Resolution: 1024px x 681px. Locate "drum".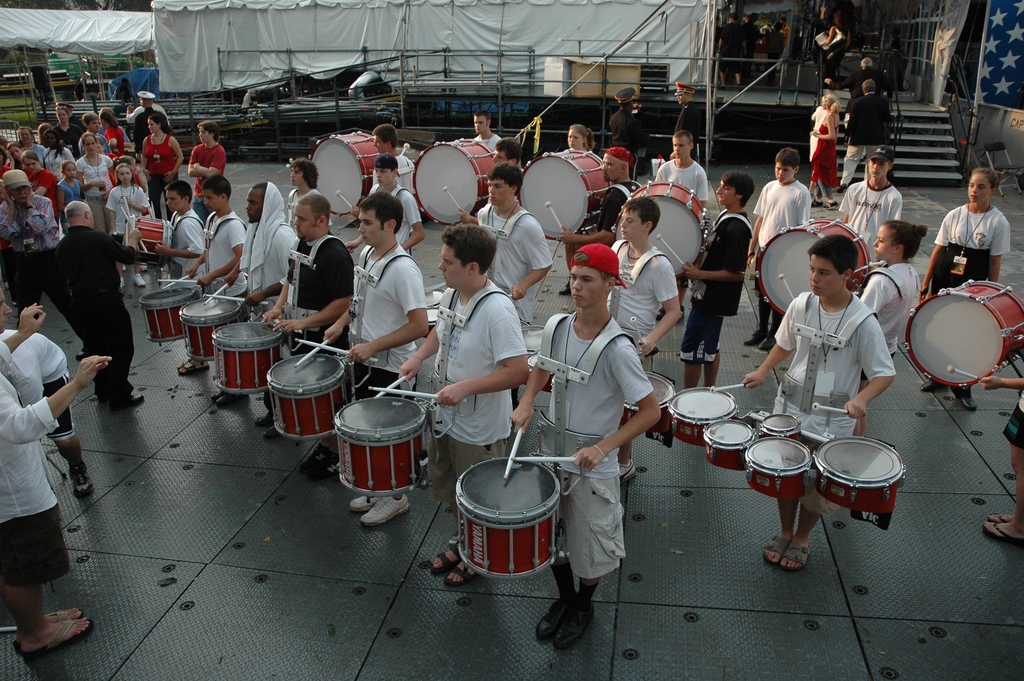
(left=511, top=316, right=544, bottom=351).
